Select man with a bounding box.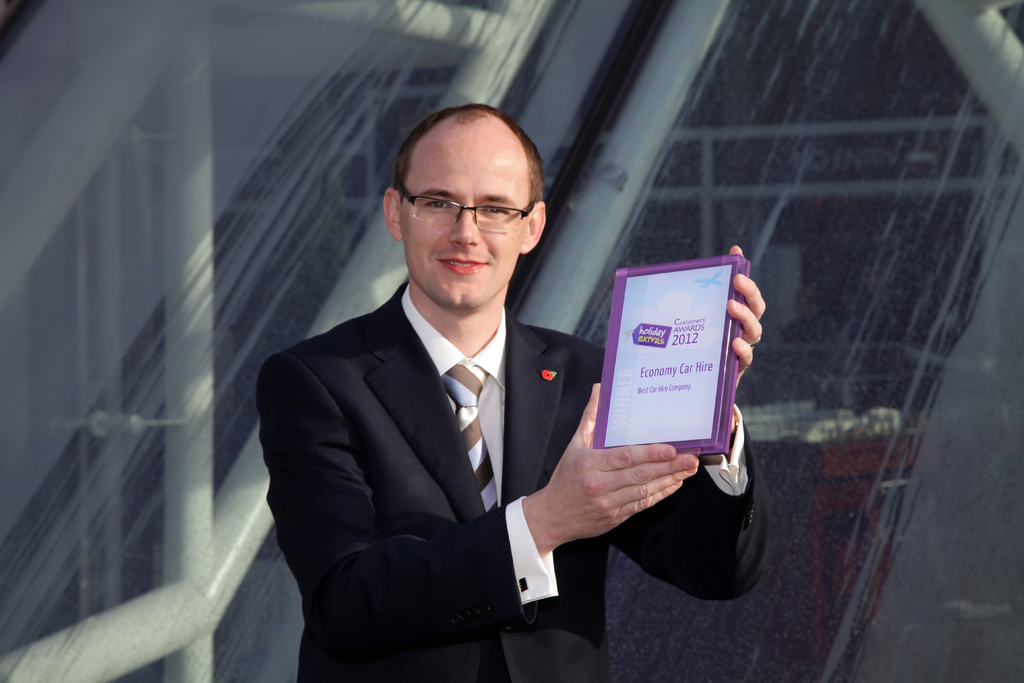
245, 113, 714, 663.
